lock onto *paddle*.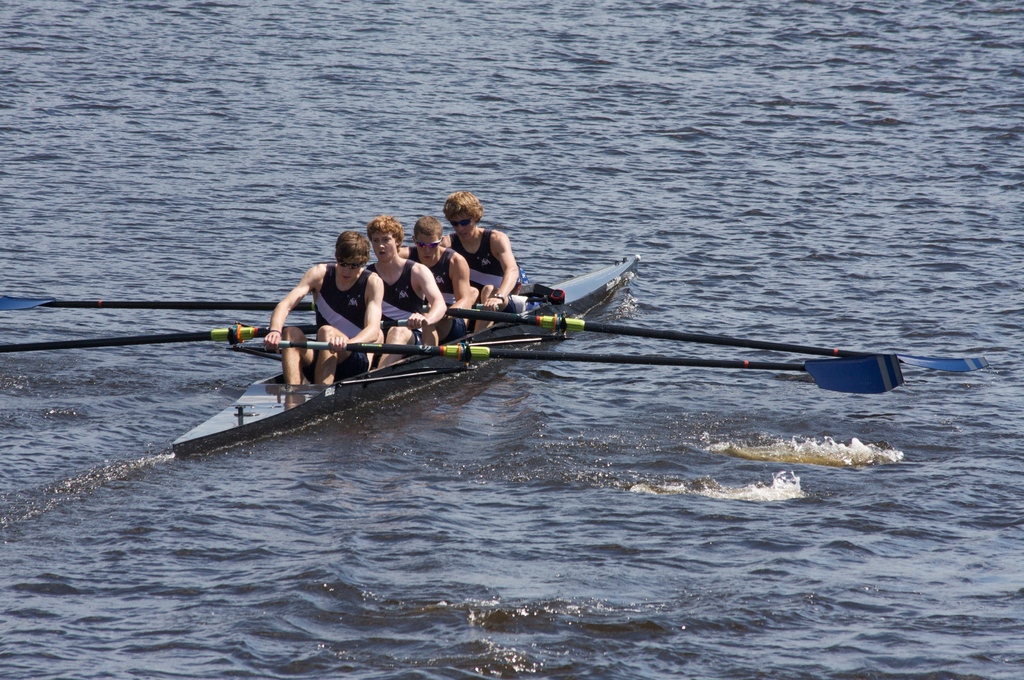
Locked: region(421, 304, 986, 374).
